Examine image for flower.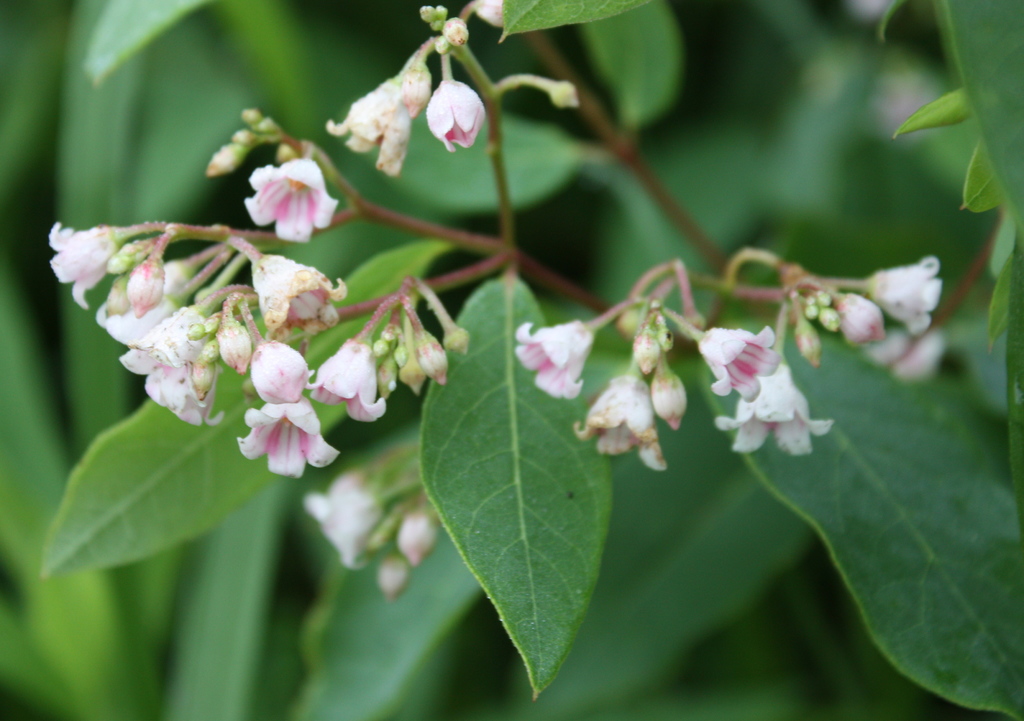
Examination result: [417, 74, 483, 152].
